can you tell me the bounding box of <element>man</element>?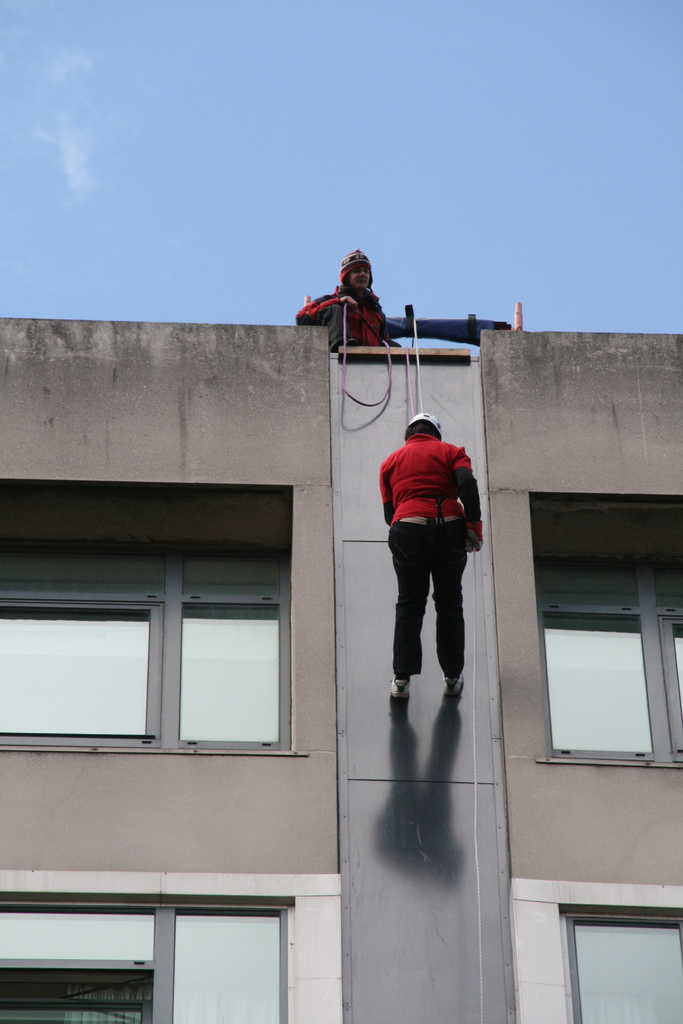
x1=292 y1=245 x2=402 y2=345.
